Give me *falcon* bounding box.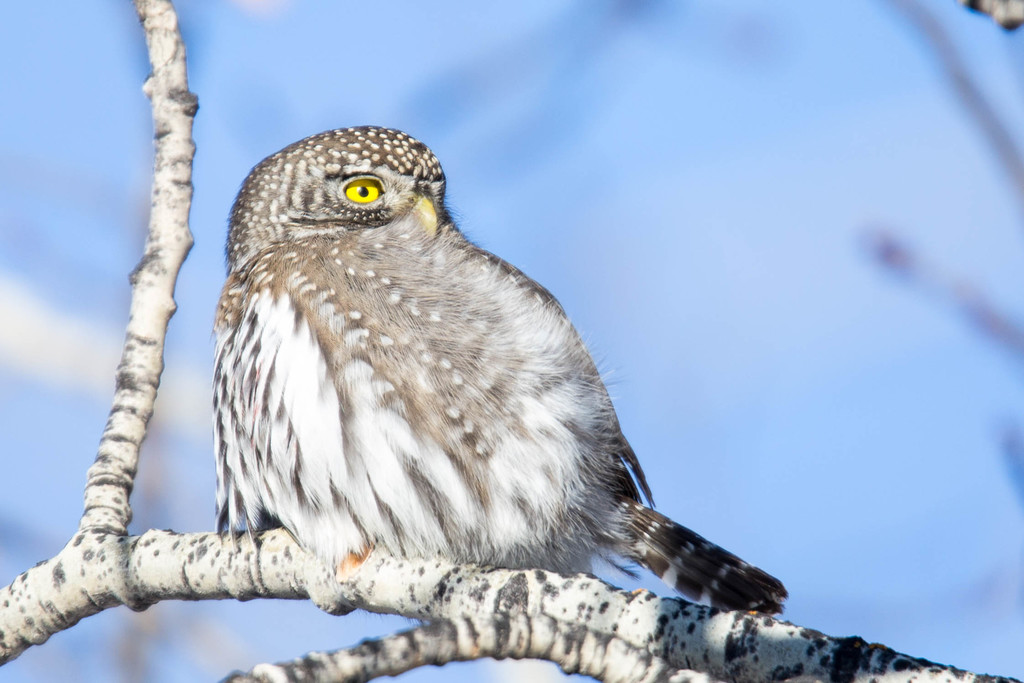
bbox=(212, 124, 788, 617).
